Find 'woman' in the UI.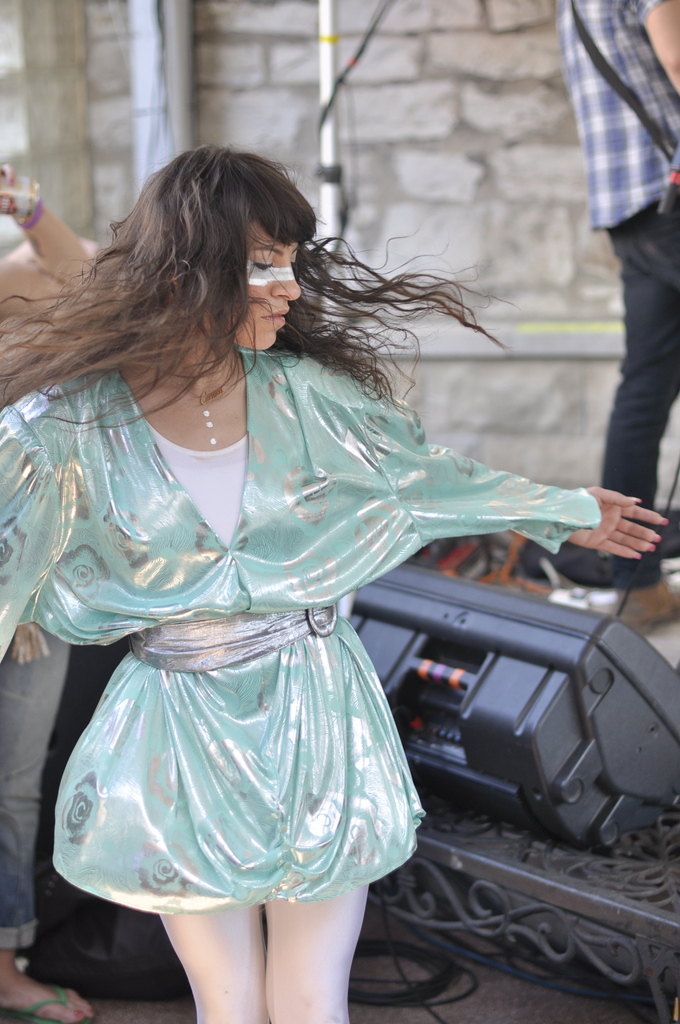
UI element at locate(0, 145, 668, 1023).
